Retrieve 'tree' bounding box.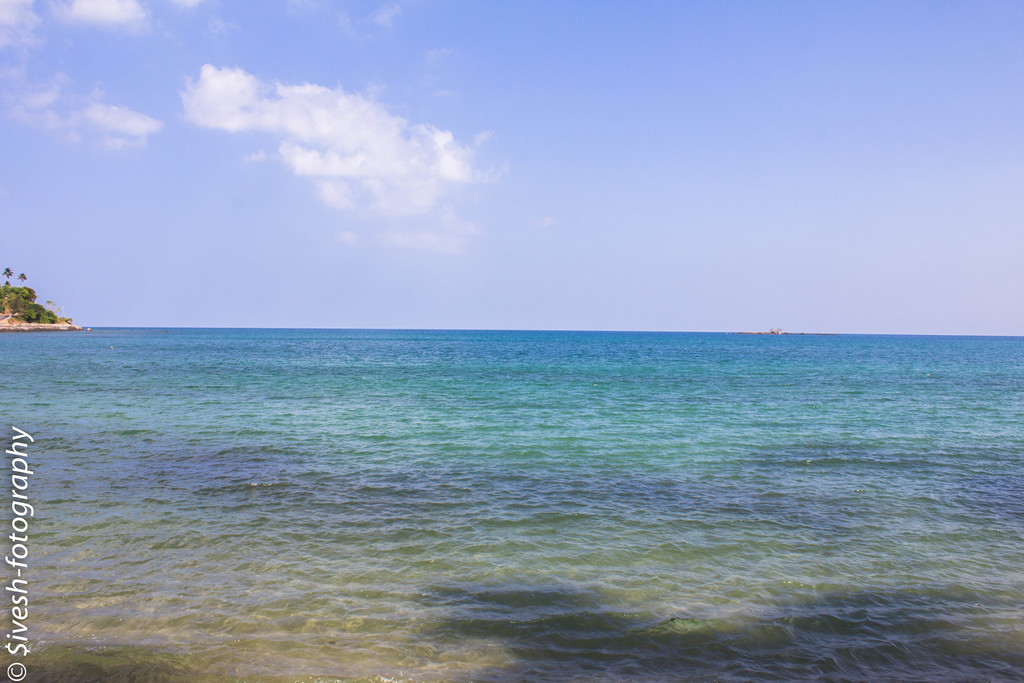
Bounding box: {"x1": 19, "y1": 272, "x2": 26, "y2": 283}.
